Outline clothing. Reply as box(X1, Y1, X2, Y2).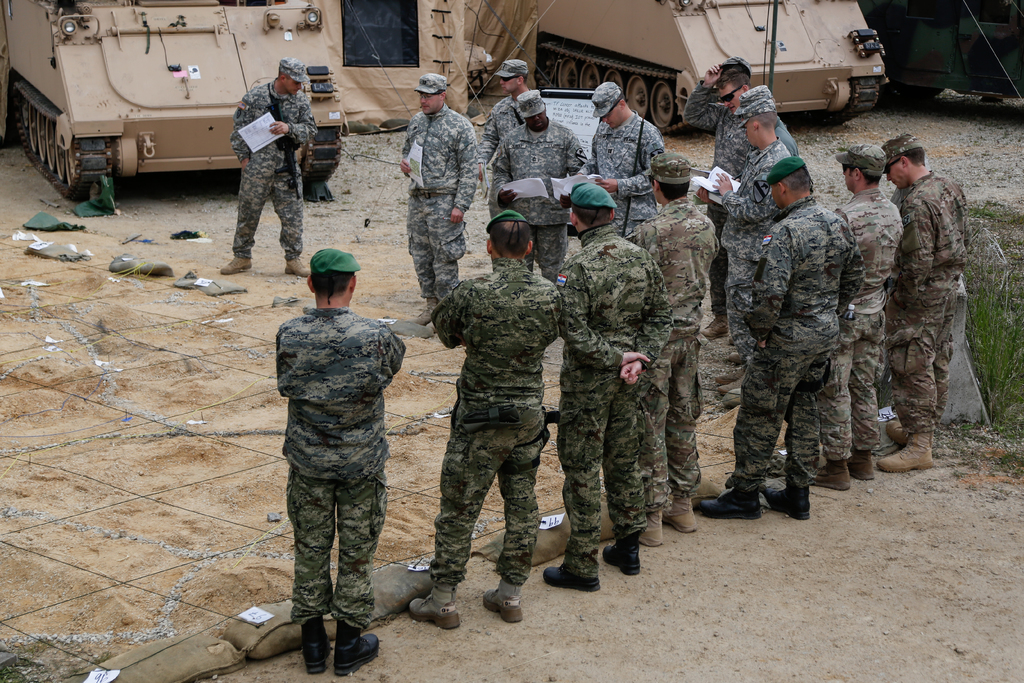
box(551, 223, 680, 586).
